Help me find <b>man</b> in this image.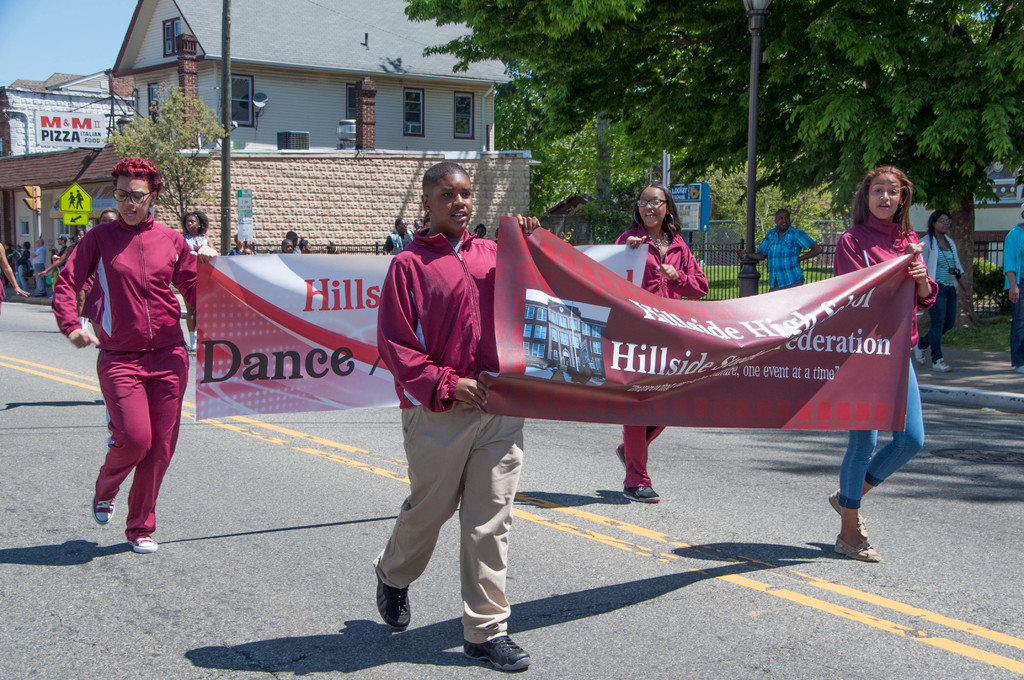
Found it: 736,207,824,287.
